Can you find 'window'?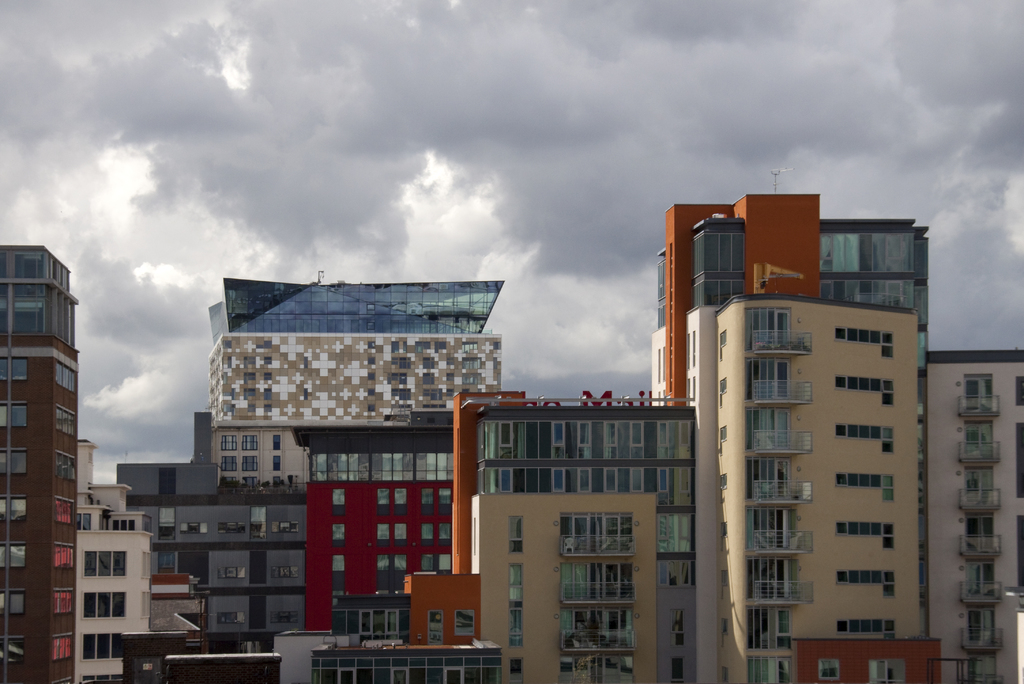
Yes, bounding box: 221 475 236 484.
